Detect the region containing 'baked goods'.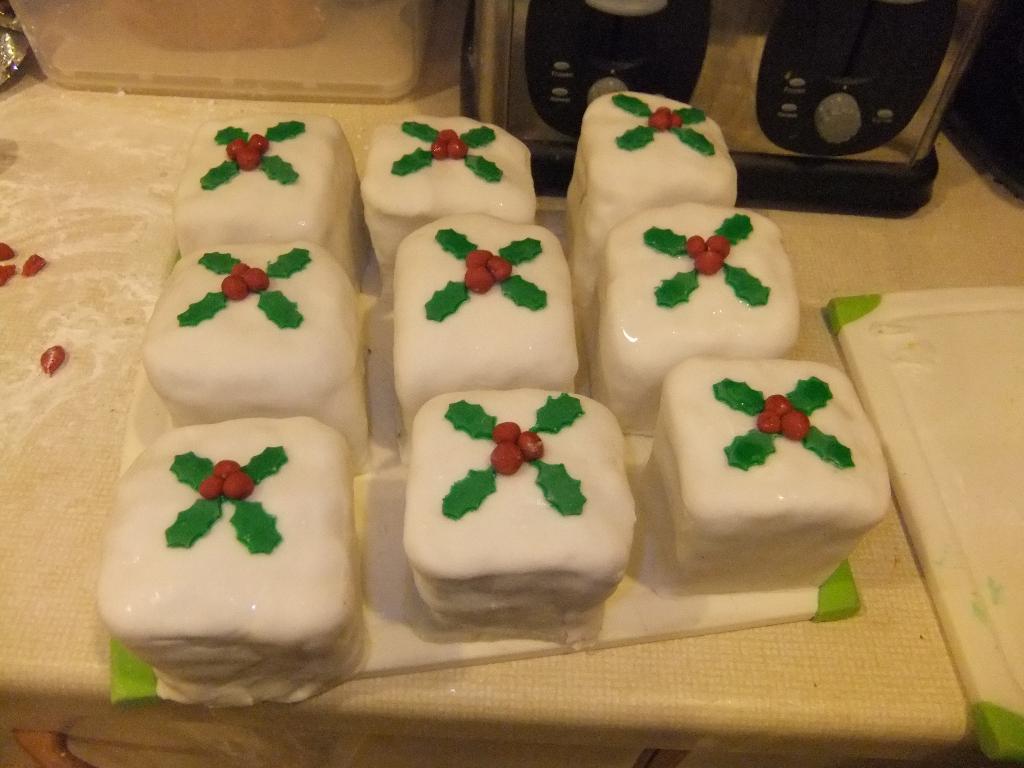
(x1=584, y1=195, x2=807, y2=421).
